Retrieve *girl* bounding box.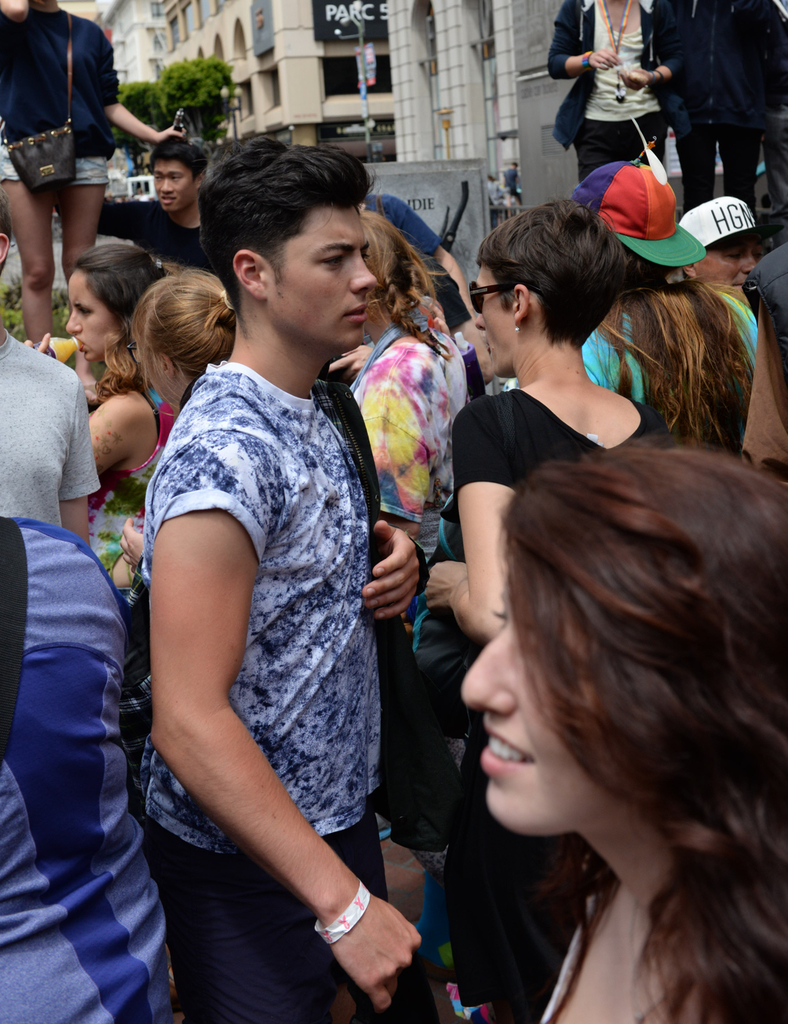
Bounding box: box(460, 433, 787, 1023).
